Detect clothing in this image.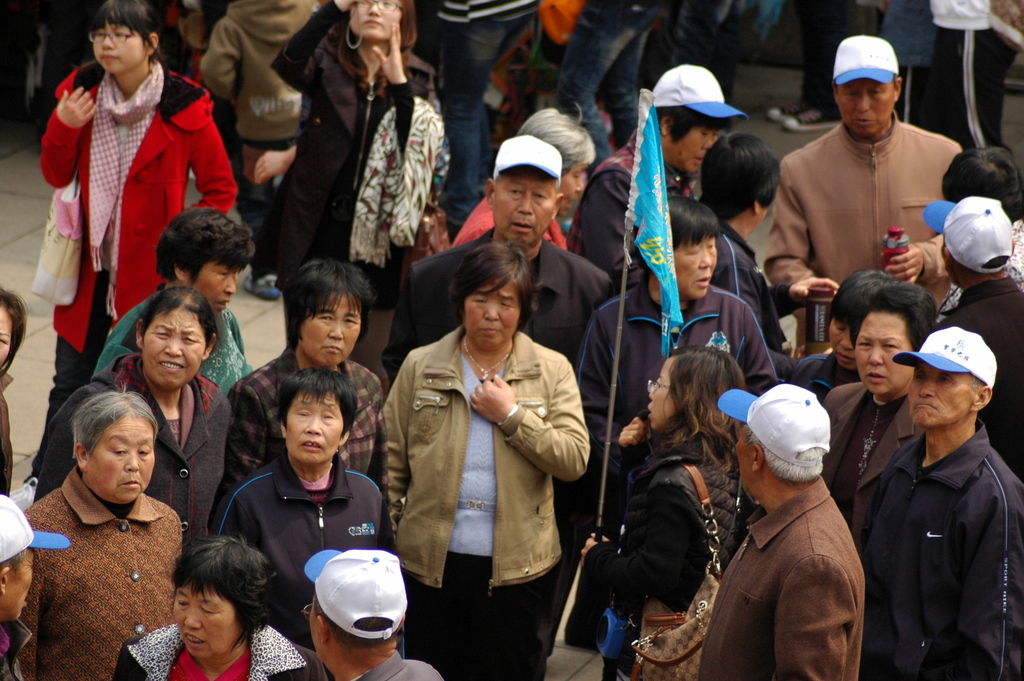
Detection: <region>815, 383, 925, 545</region>.
